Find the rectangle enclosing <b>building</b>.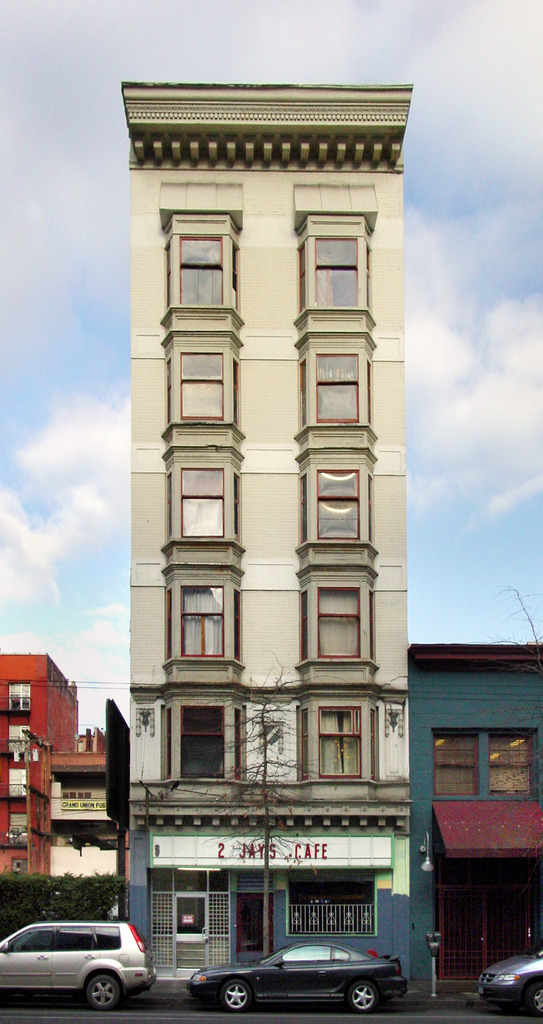
114/80/413/993.
